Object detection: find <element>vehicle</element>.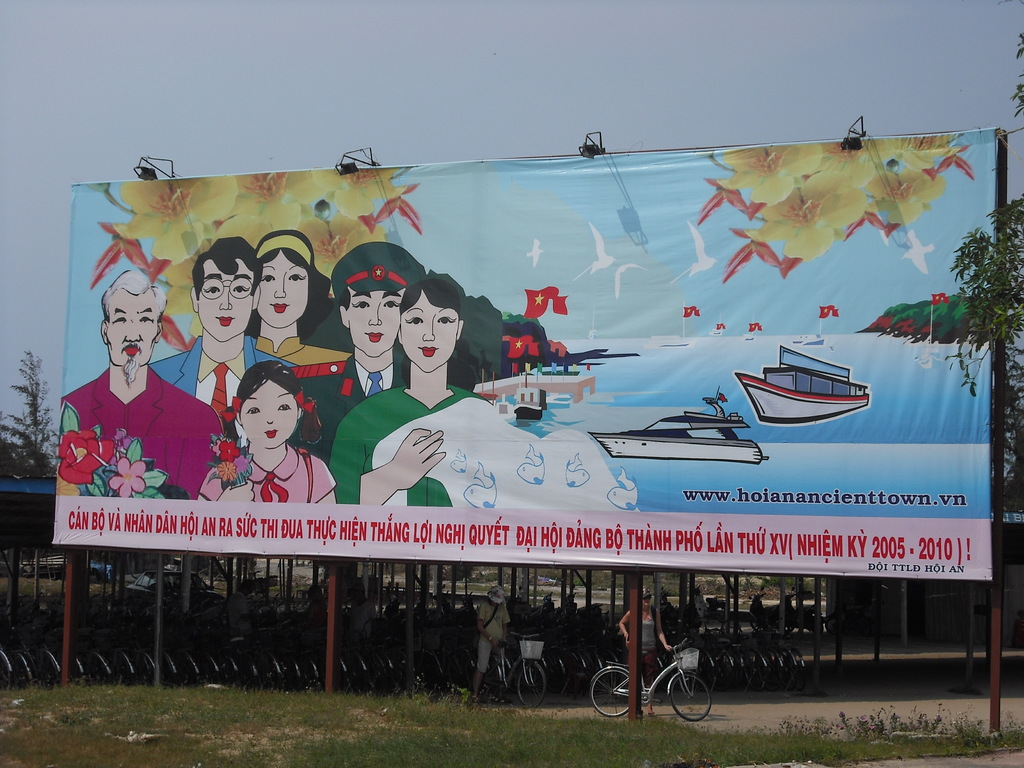
508,366,548,420.
